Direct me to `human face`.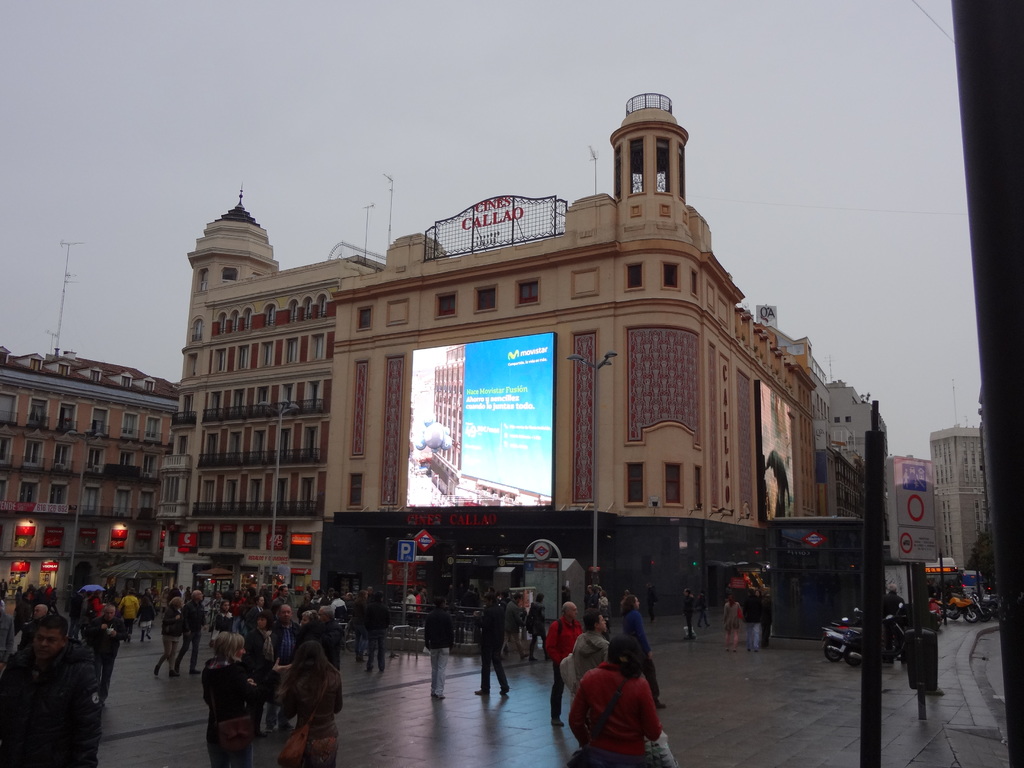
Direction: BBox(236, 636, 245, 657).
